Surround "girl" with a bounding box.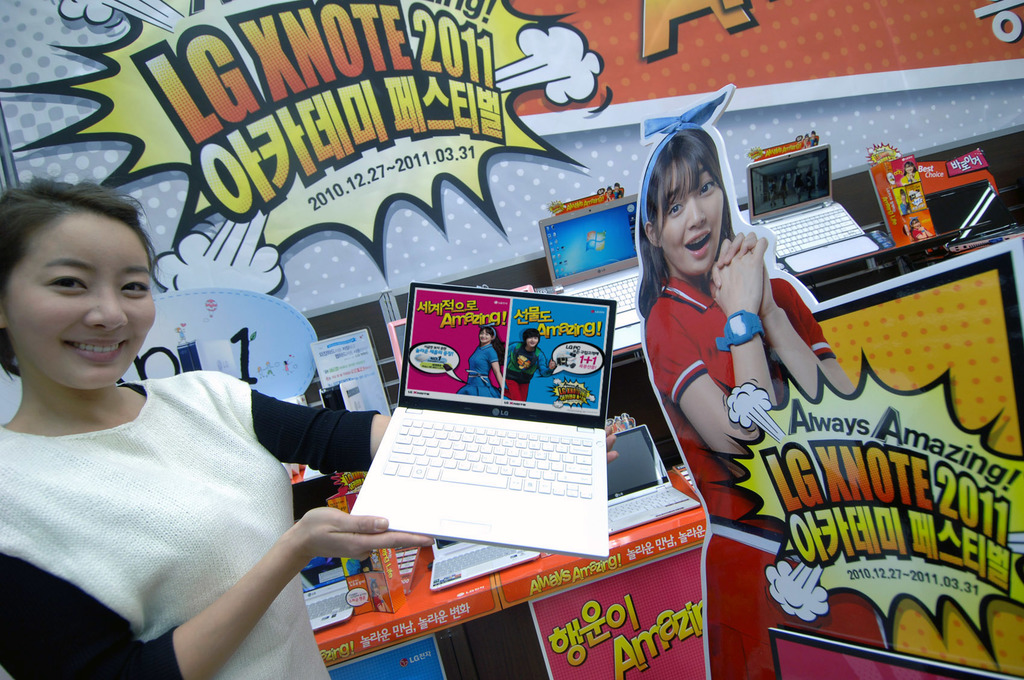
box(899, 160, 917, 182).
